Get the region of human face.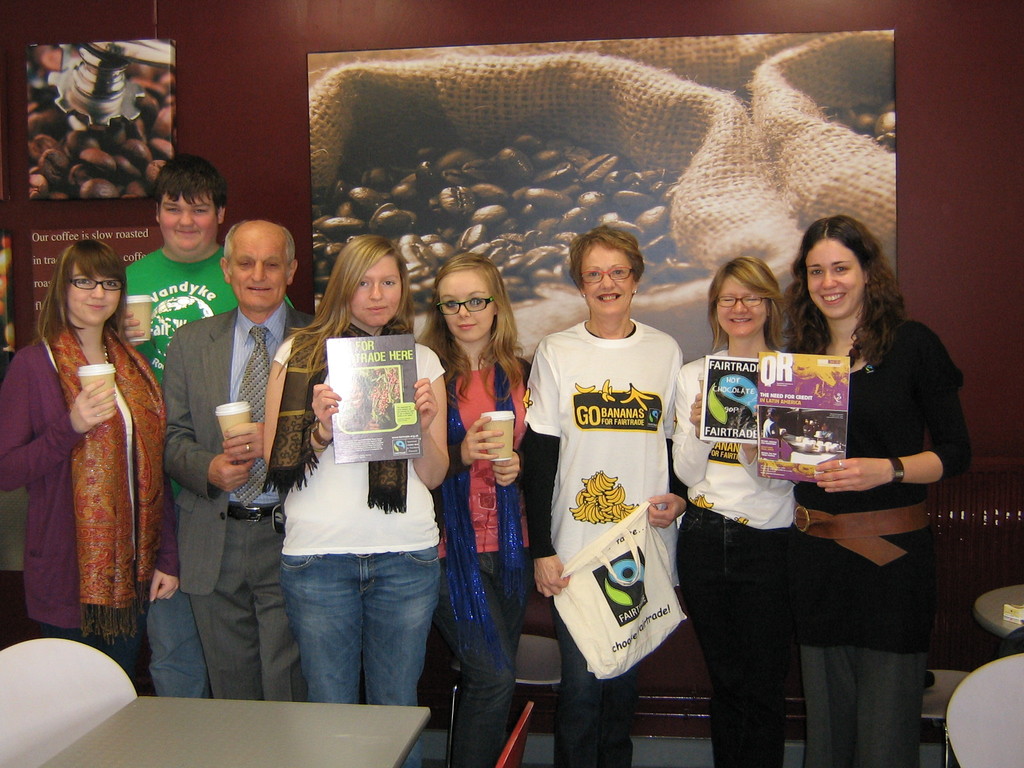
<box>806,239,865,318</box>.
